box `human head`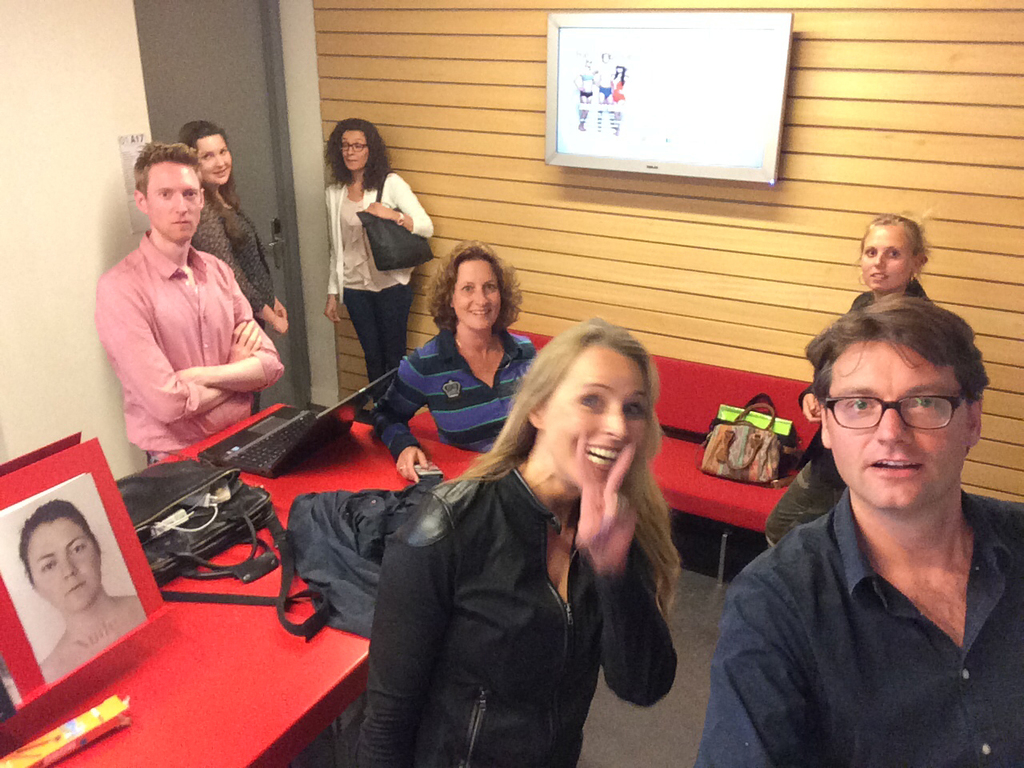
box(182, 120, 230, 184)
